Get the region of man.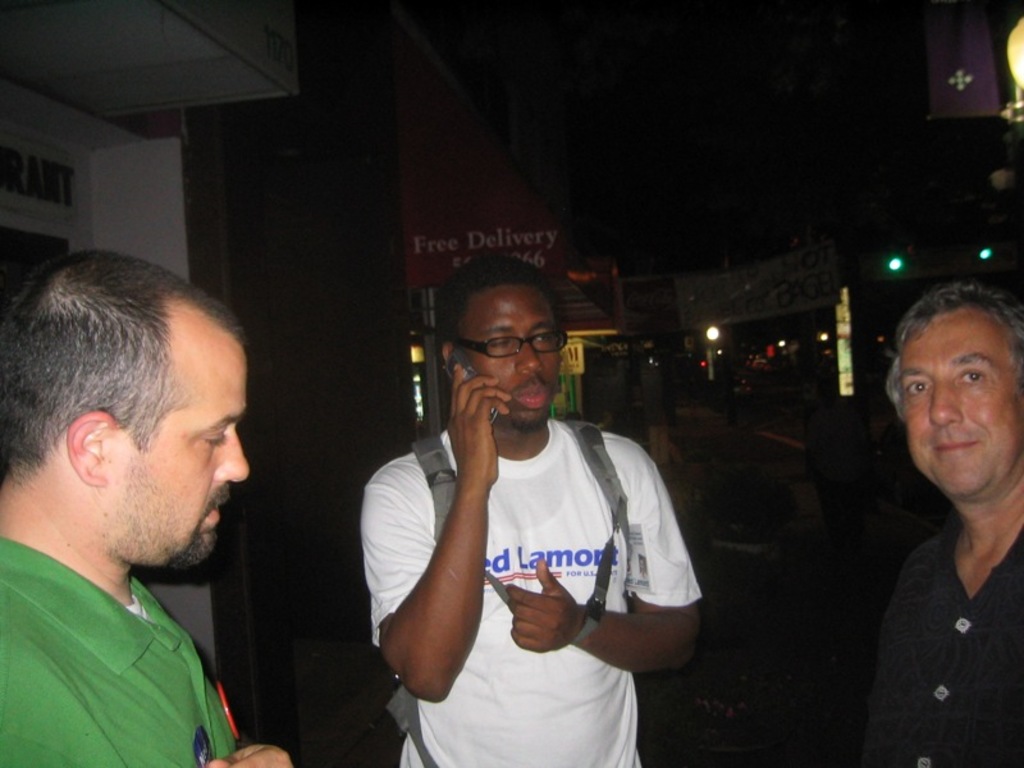
locate(644, 338, 837, 767).
